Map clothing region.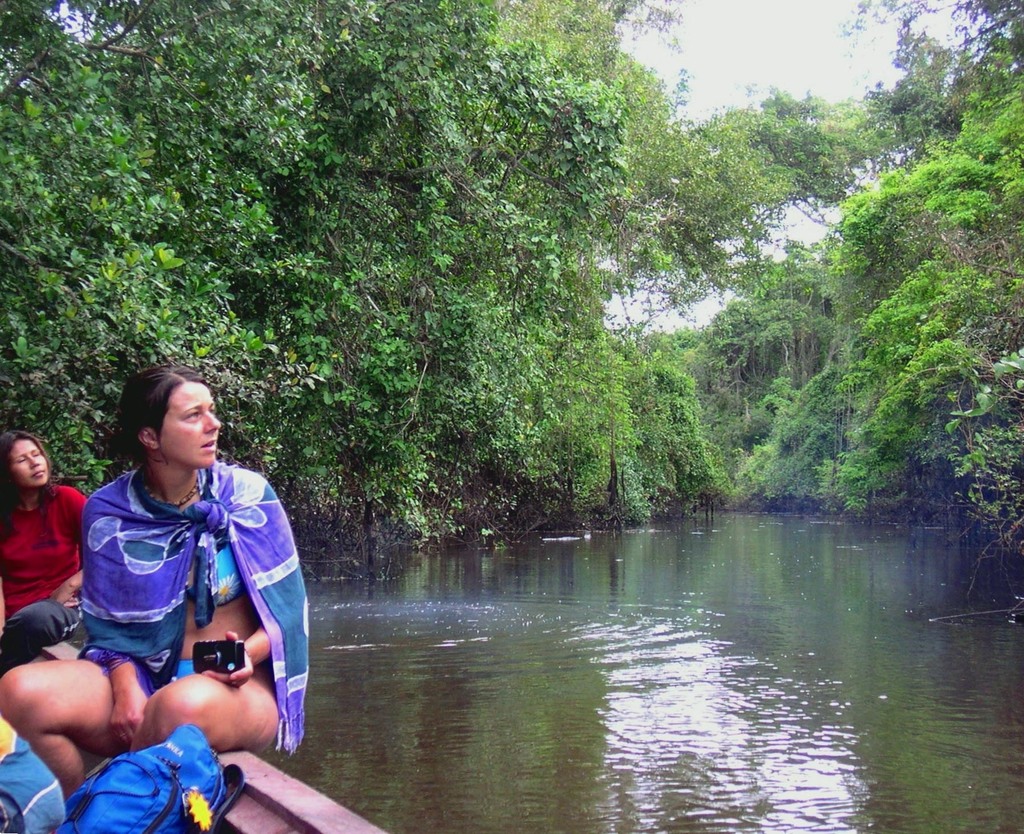
Mapped to 131, 420, 302, 756.
